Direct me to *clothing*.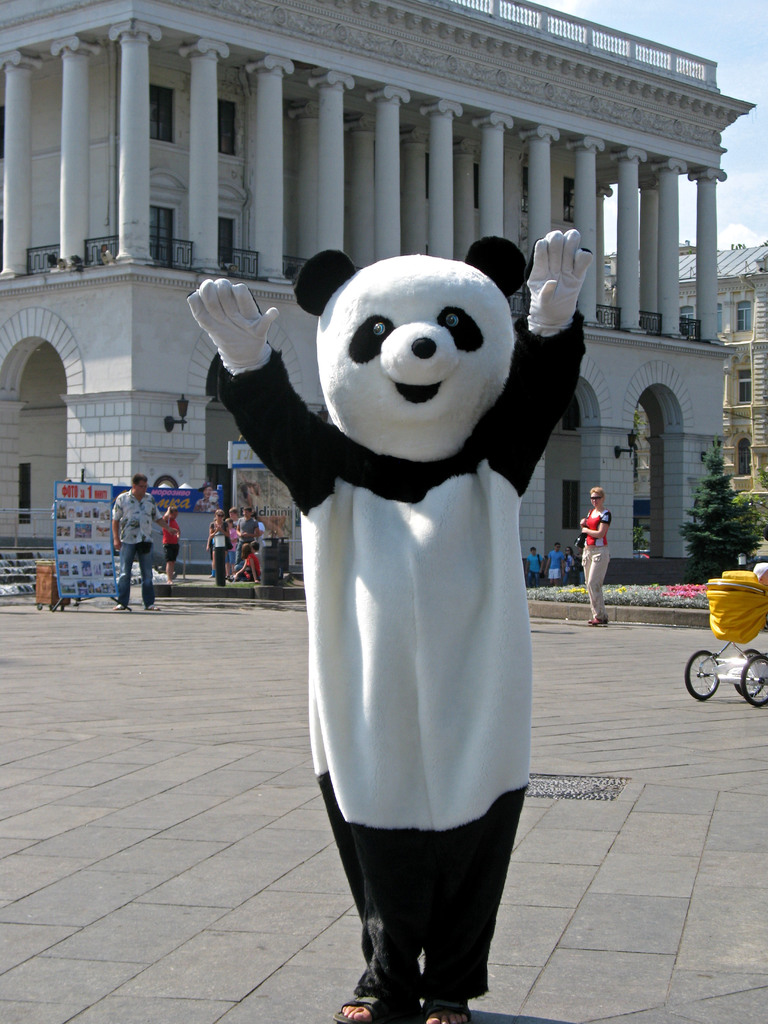
Direction: bbox=(162, 520, 179, 561).
